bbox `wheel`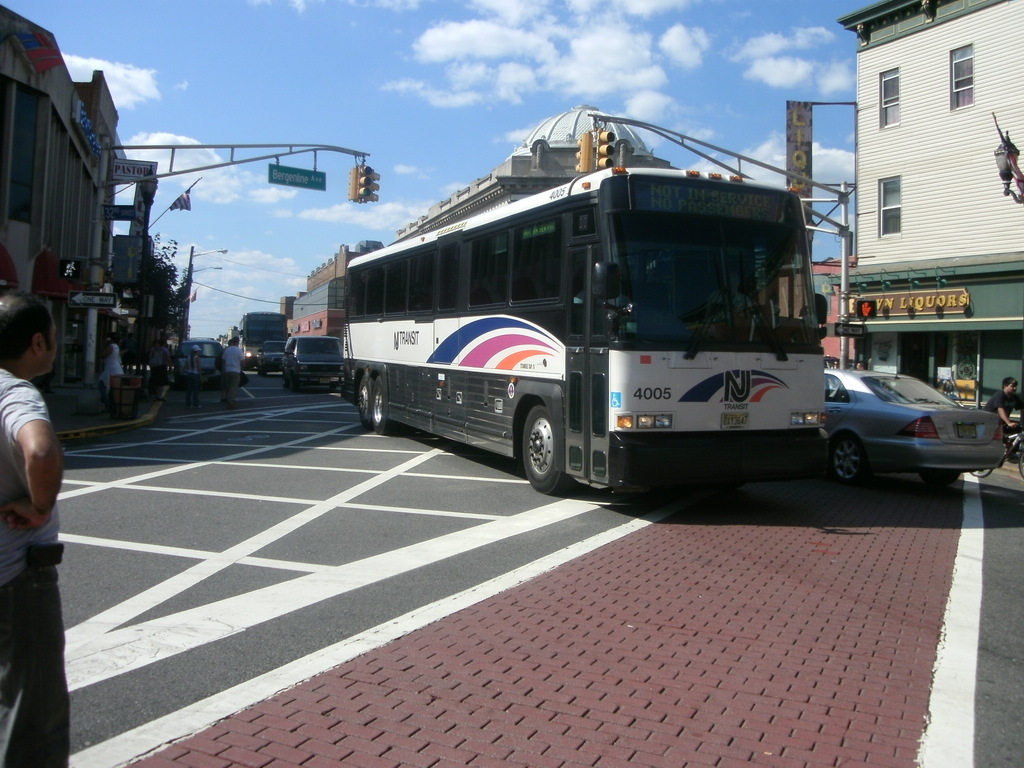
<bbox>366, 373, 396, 436</bbox>
